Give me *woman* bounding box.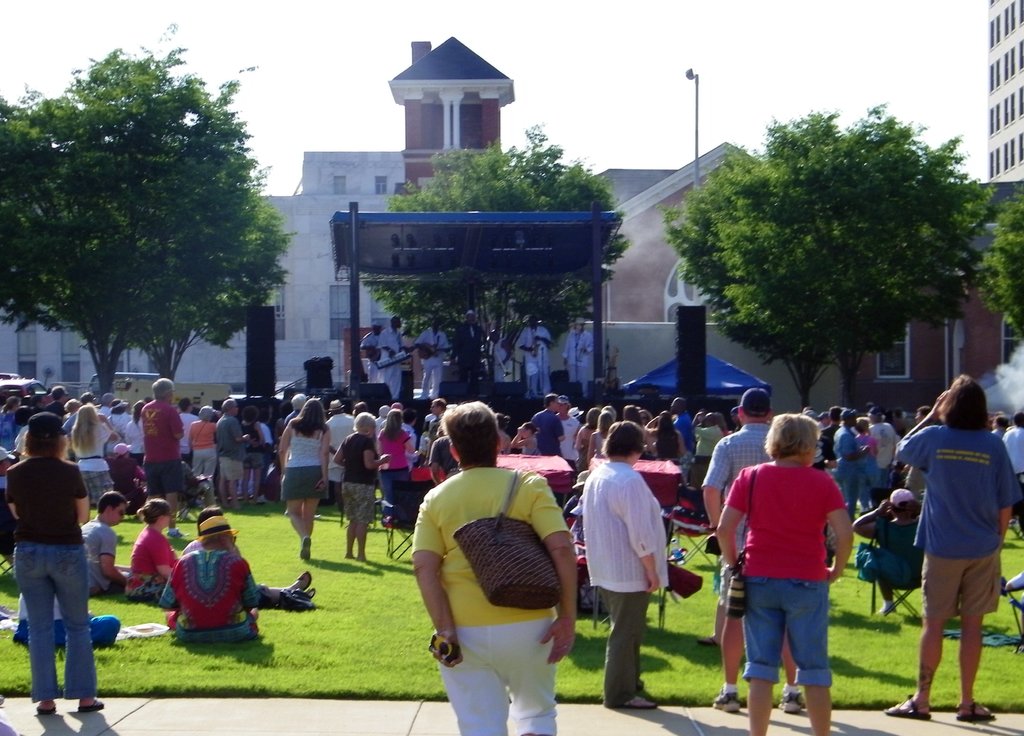
region(719, 414, 857, 735).
